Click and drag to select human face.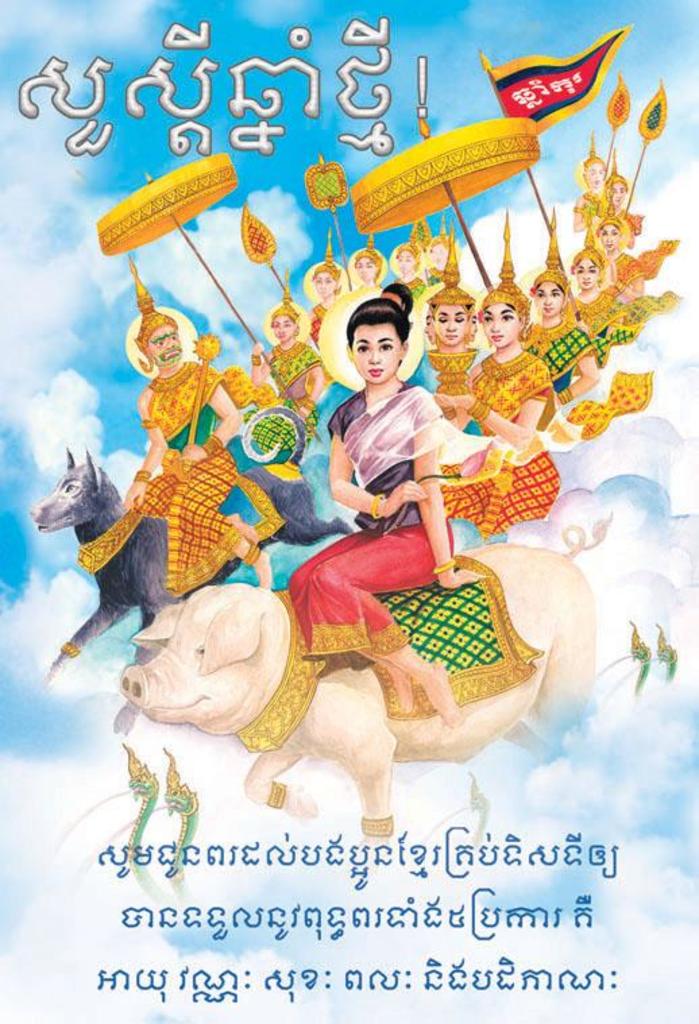
Selection: (435,297,462,335).
